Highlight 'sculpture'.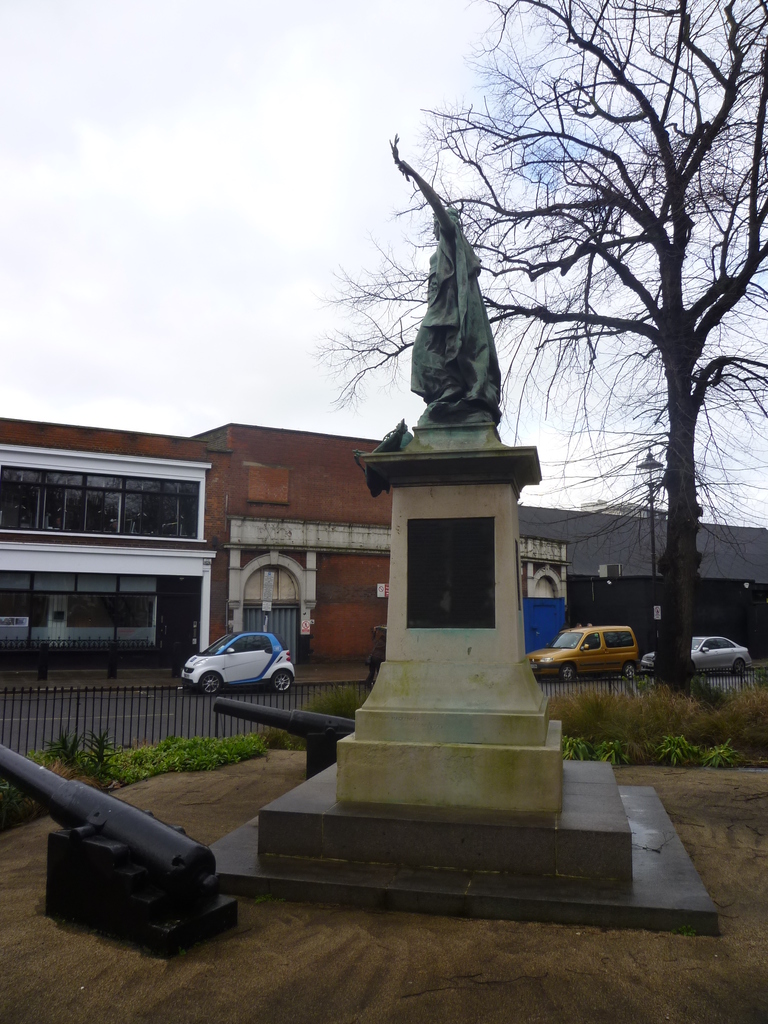
Highlighted region: detection(399, 144, 534, 435).
